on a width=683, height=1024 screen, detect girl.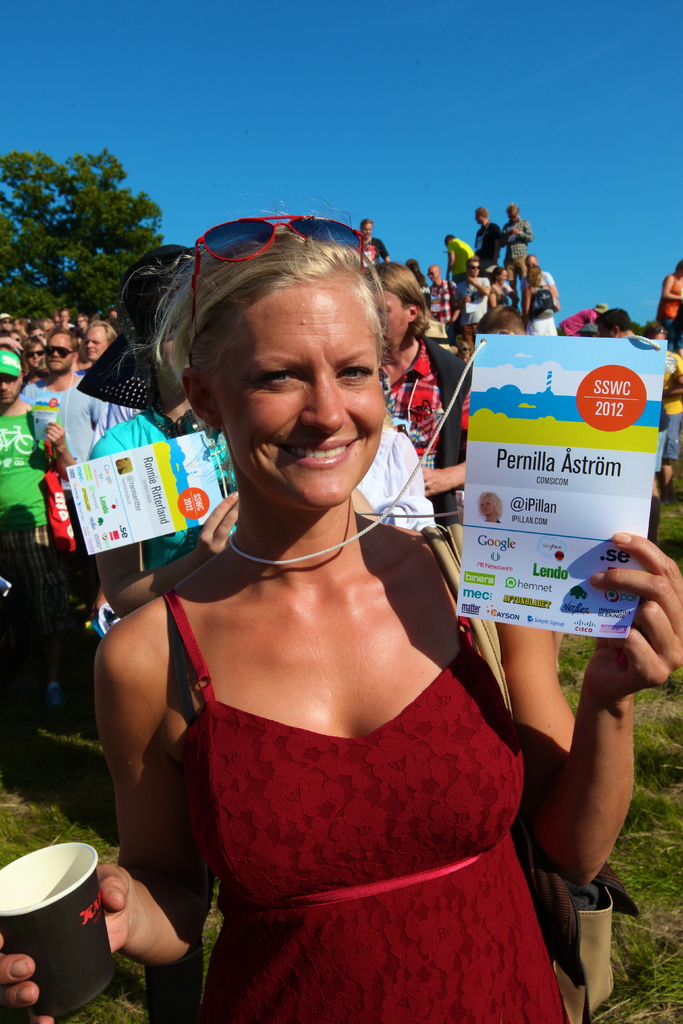
box(15, 334, 44, 378).
